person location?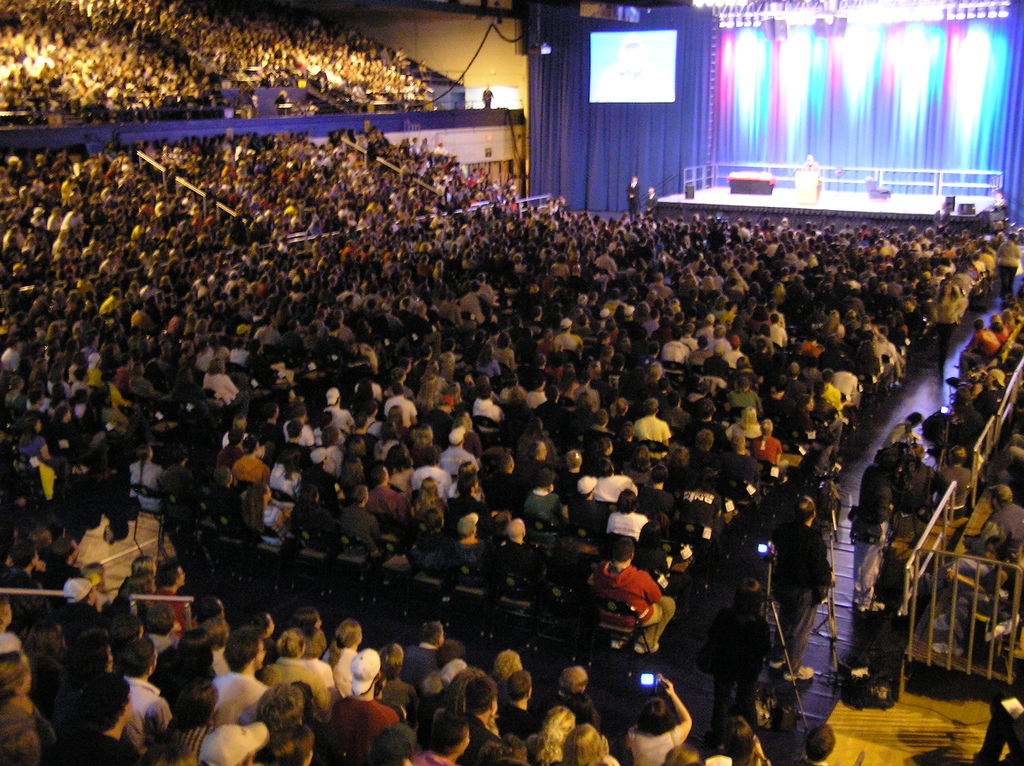
bbox=[261, 634, 337, 719]
